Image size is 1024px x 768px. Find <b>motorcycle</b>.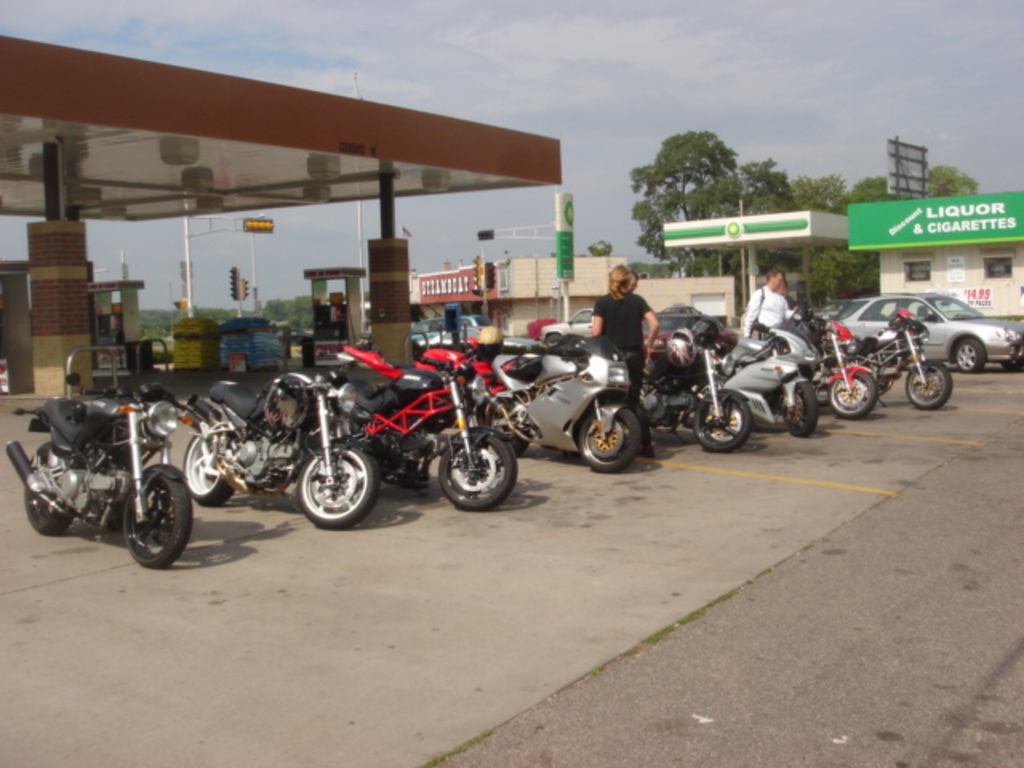
bbox=(182, 365, 378, 528).
